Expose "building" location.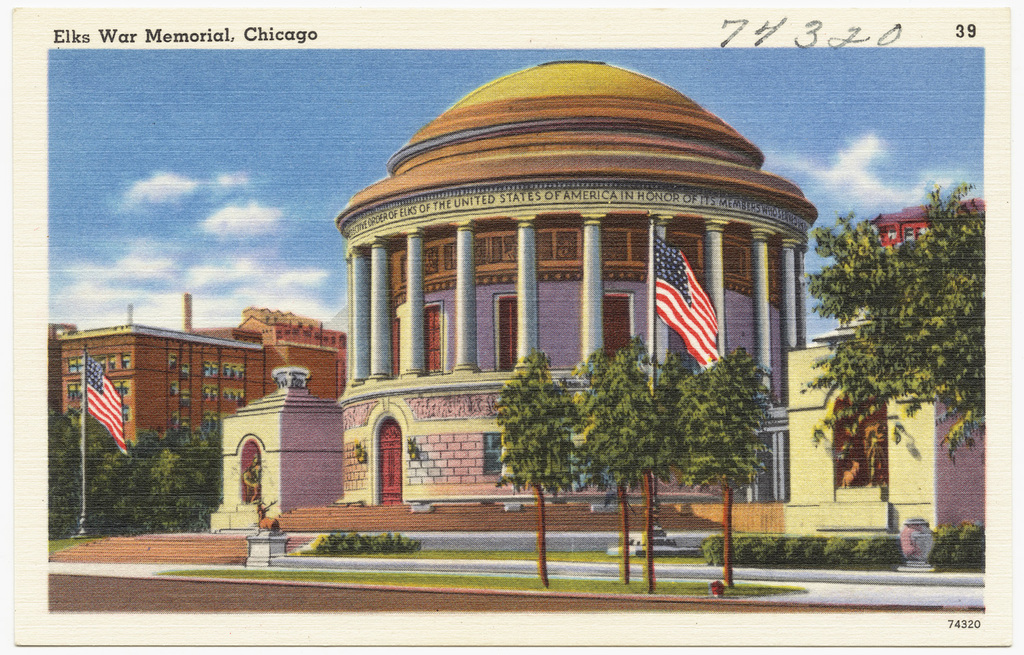
Exposed at region(45, 297, 347, 447).
